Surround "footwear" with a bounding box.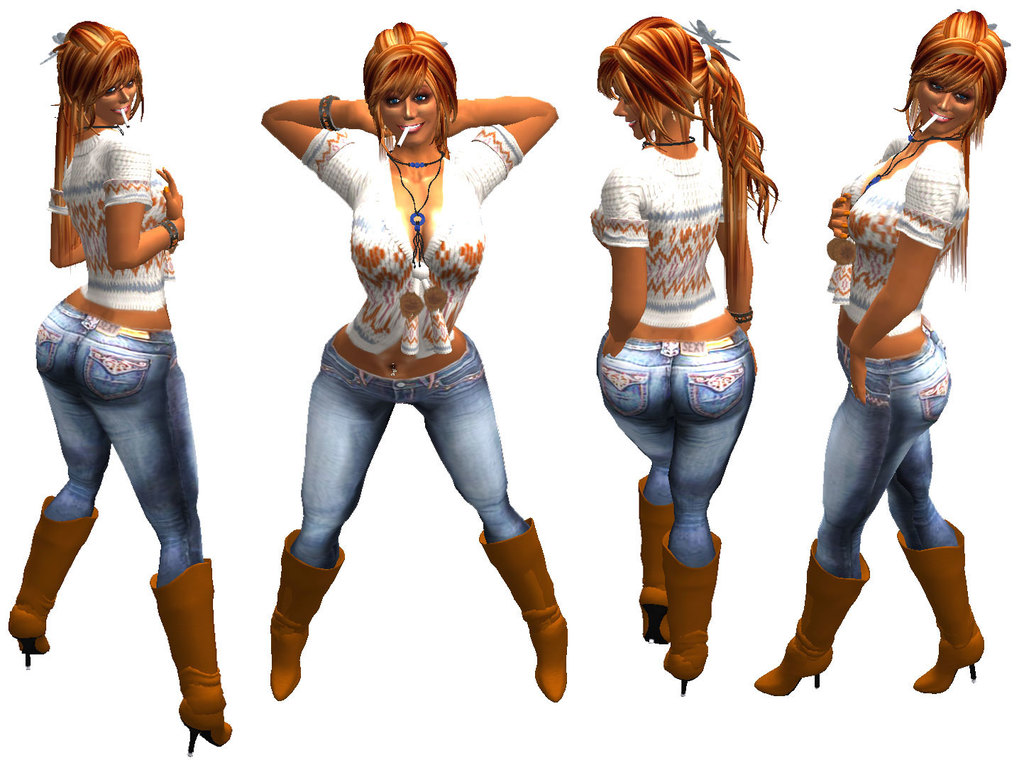
l=475, t=510, r=569, b=703.
